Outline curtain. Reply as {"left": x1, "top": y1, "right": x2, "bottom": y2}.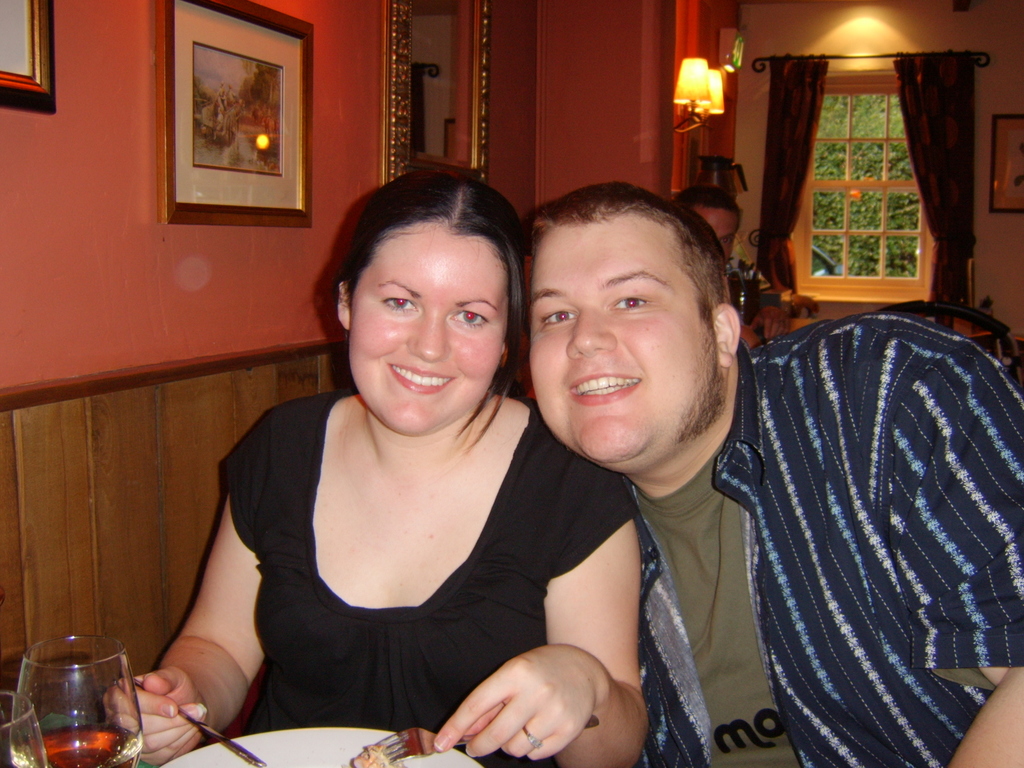
{"left": 900, "top": 45, "right": 975, "bottom": 310}.
